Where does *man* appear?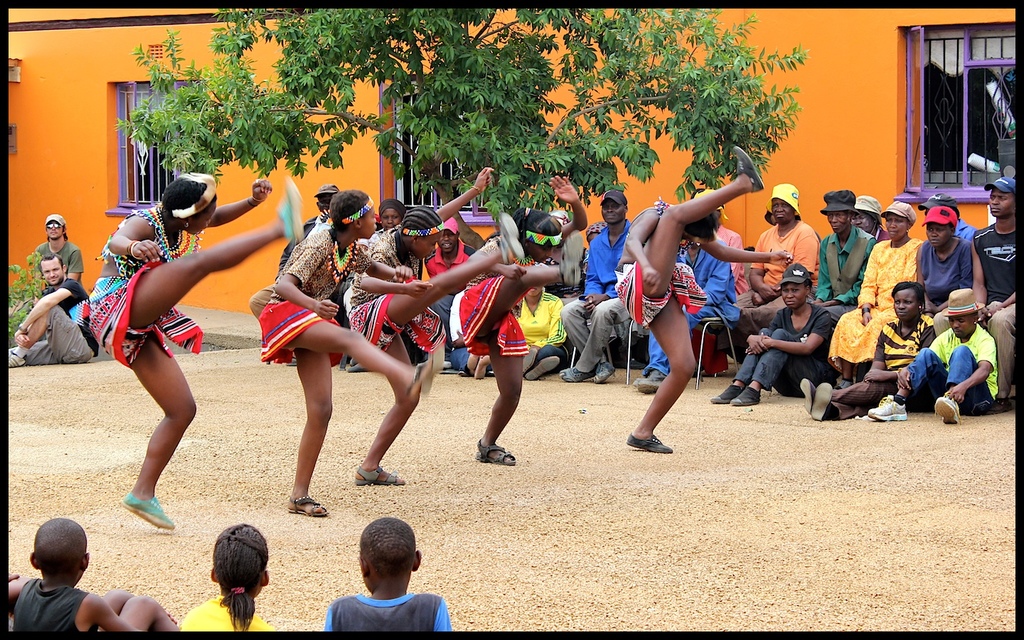
Appears at <region>336, 178, 527, 509</region>.
